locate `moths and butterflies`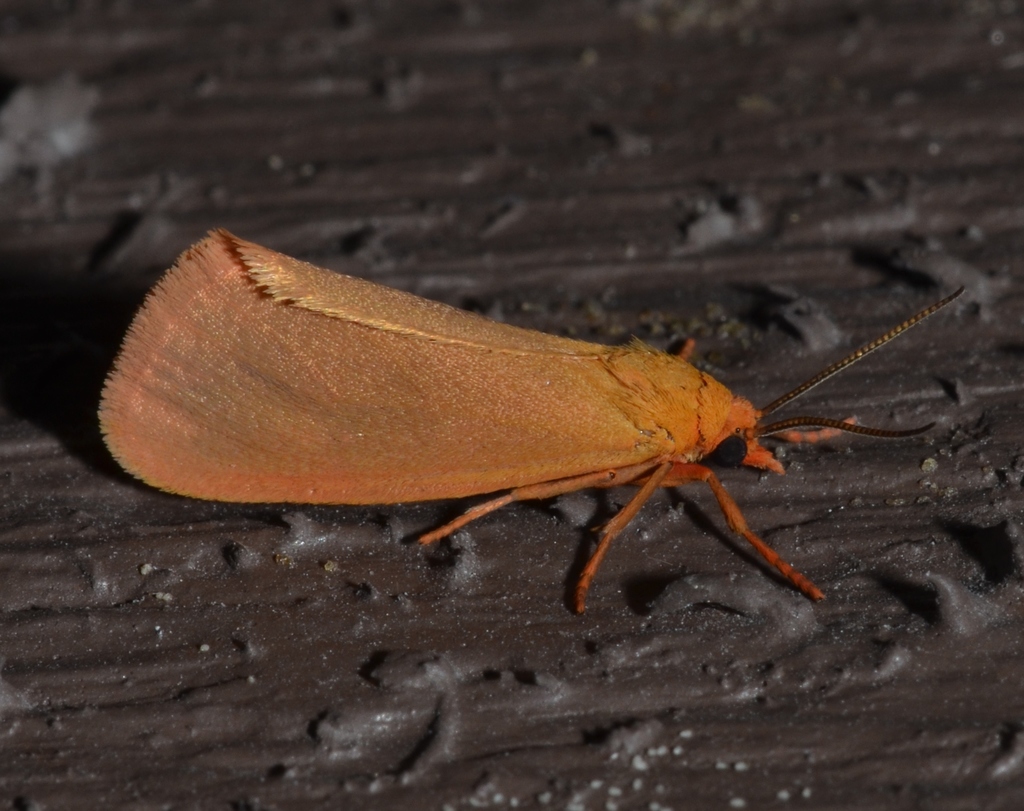
(x1=94, y1=223, x2=971, y2=620)
